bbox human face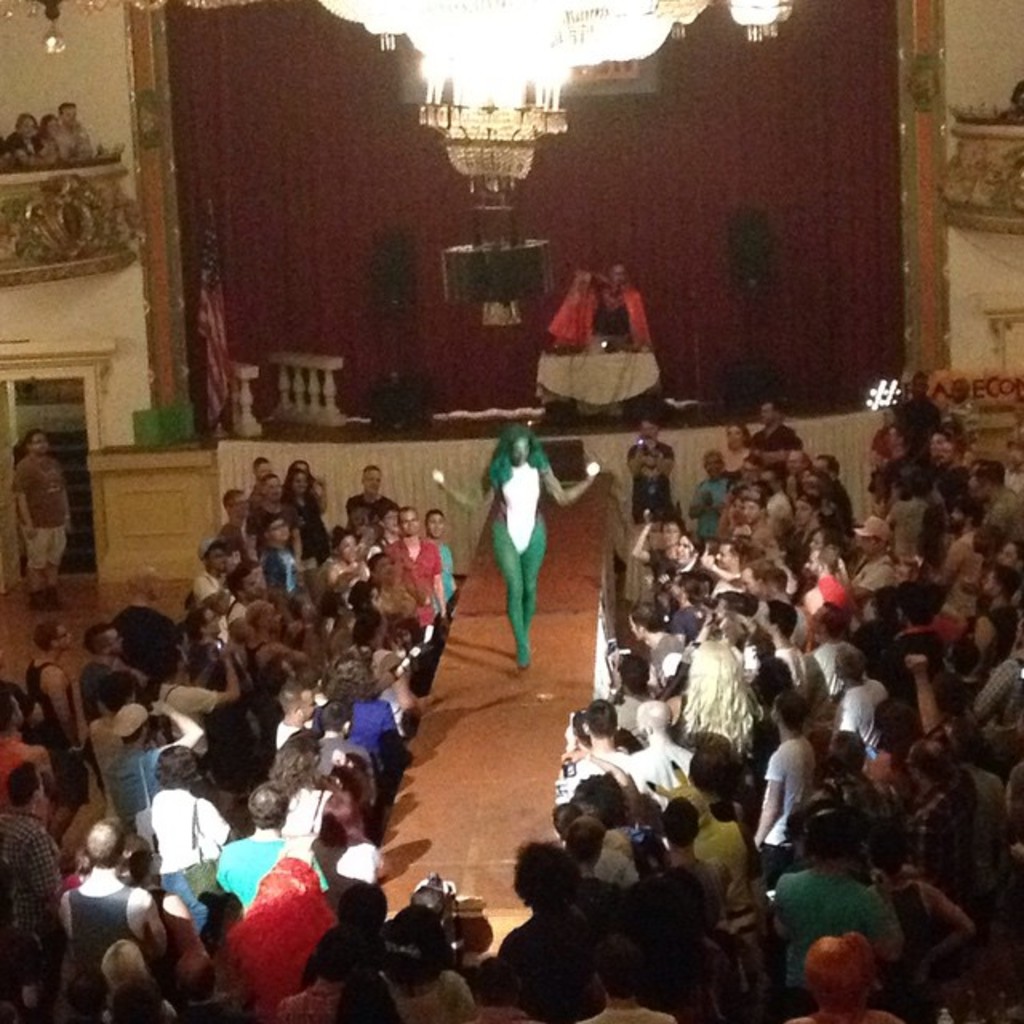
Rect(32, 434, 48, 453)
